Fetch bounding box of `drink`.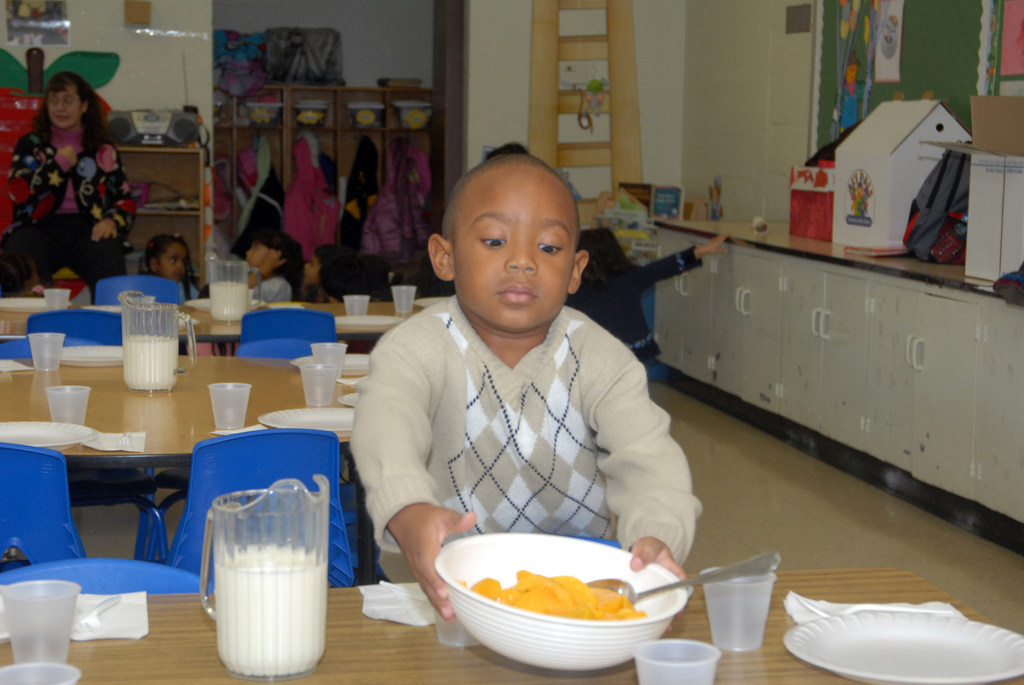
Bbox: 206 464 333 672.
